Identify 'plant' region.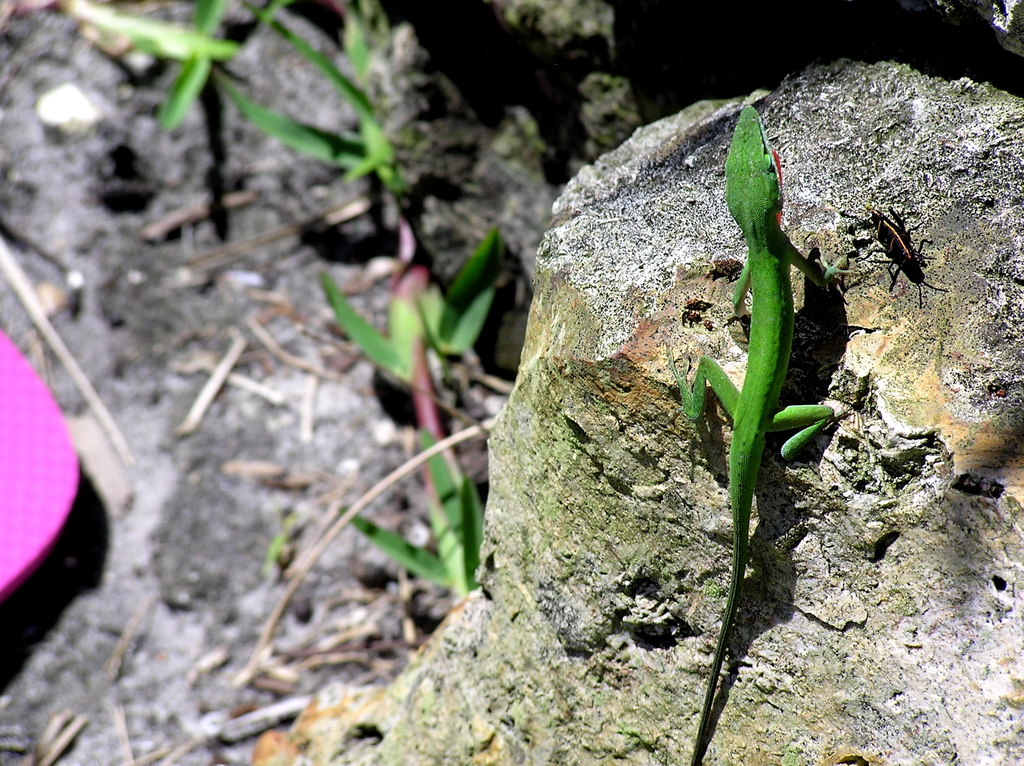
Region: [478, 2, 744, 205].
